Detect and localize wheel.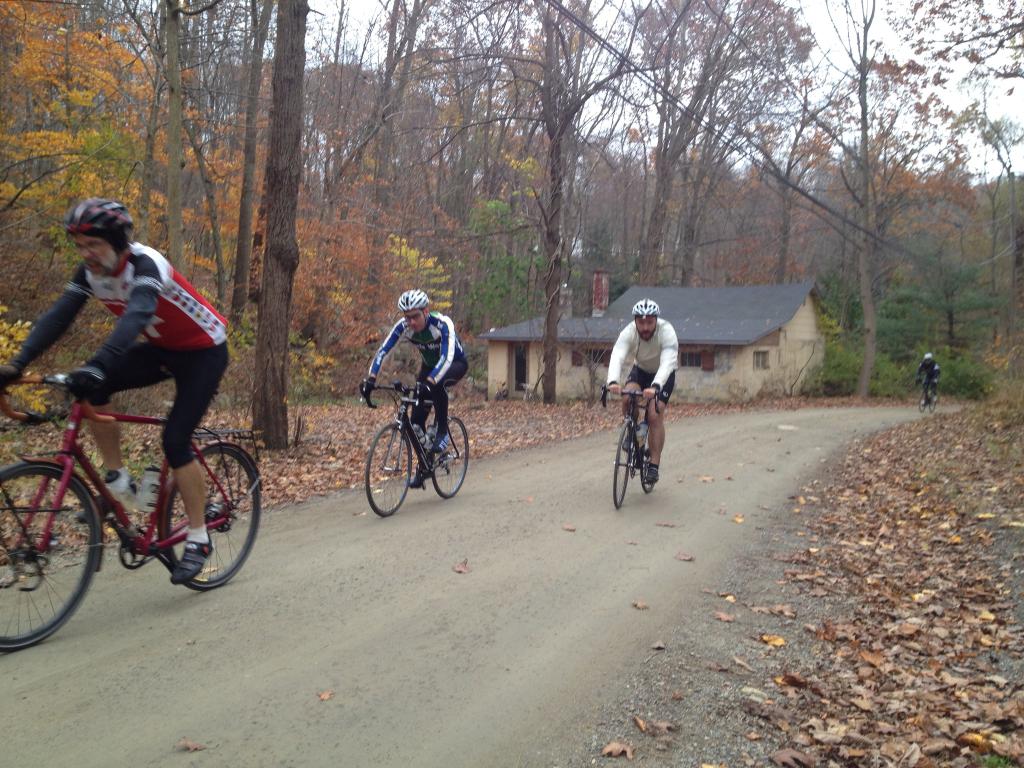
Localized at [x1=637, y1=429, x2=653, y2=492].
